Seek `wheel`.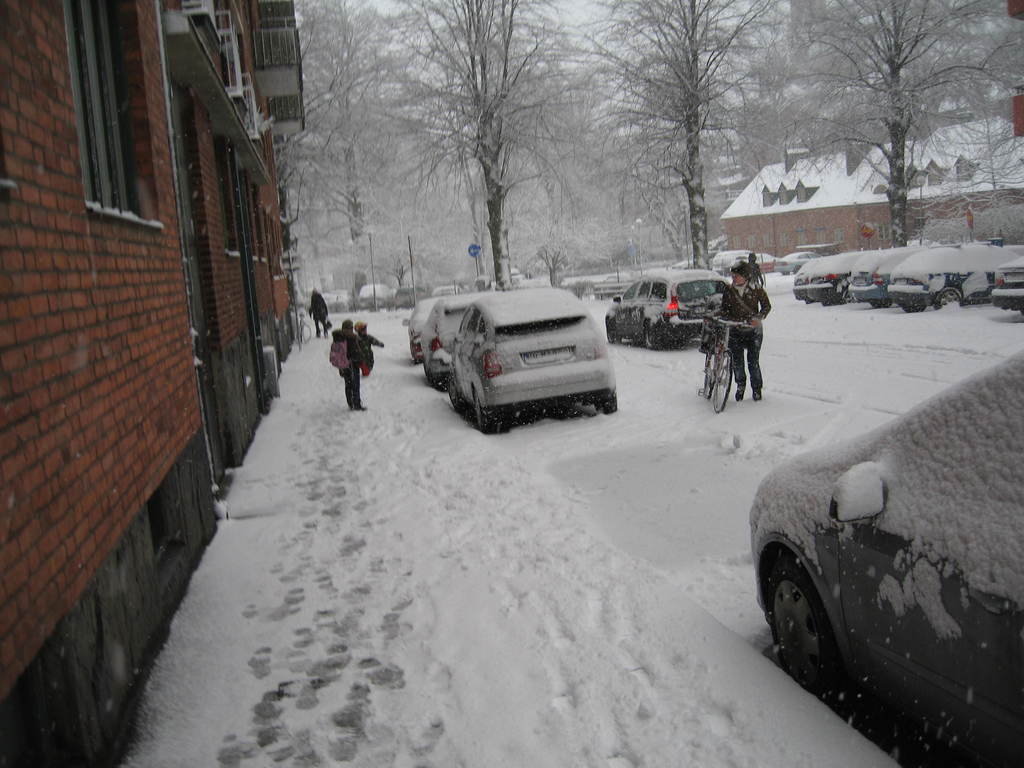
(604,319,620,342).
